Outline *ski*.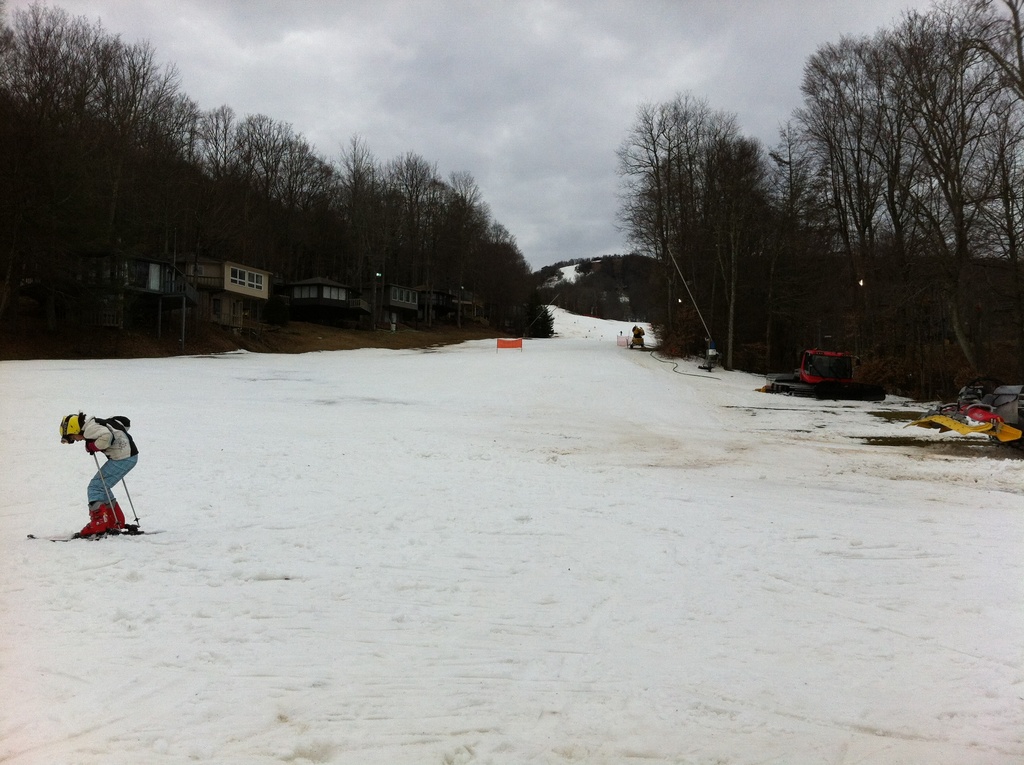
Outline: (x1=51, y1=520, x2=154, y2=531).
